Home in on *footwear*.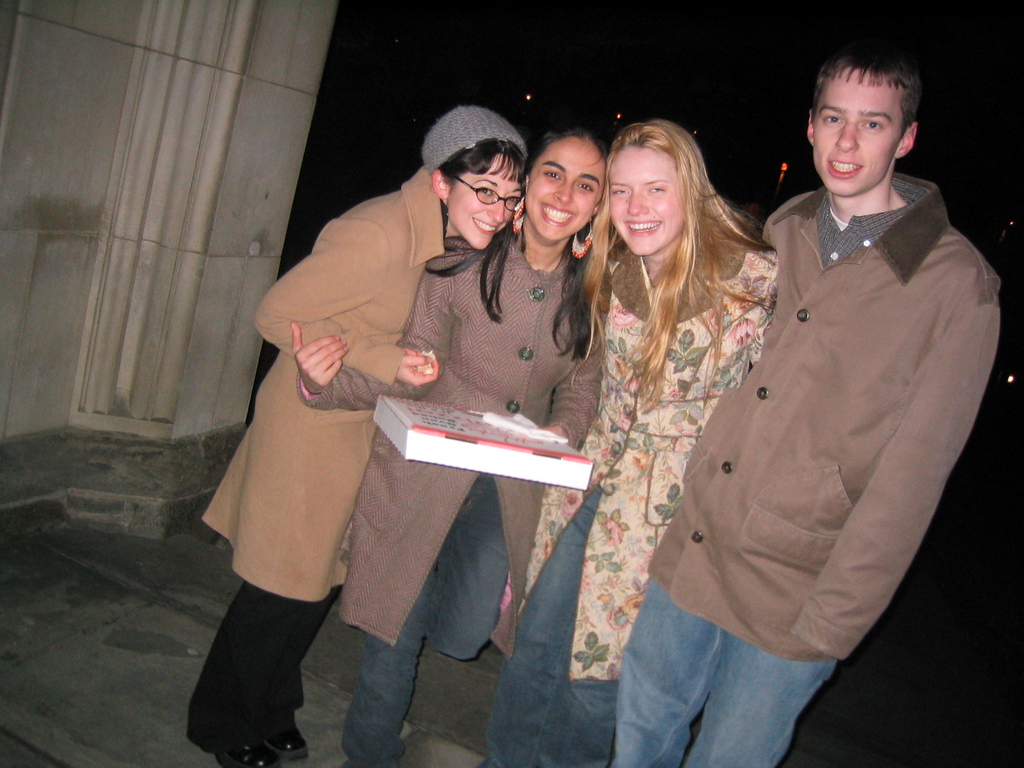
Homed in at x1=218 y1=732 x2=282 y2=767.
